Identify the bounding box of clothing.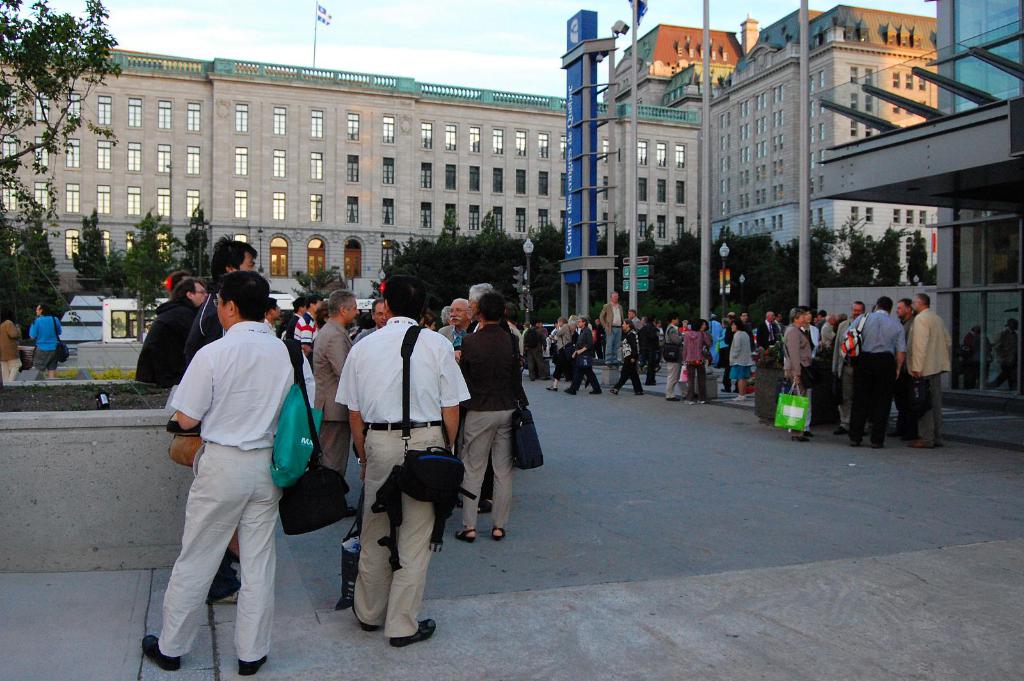
[906,308,948,437].
